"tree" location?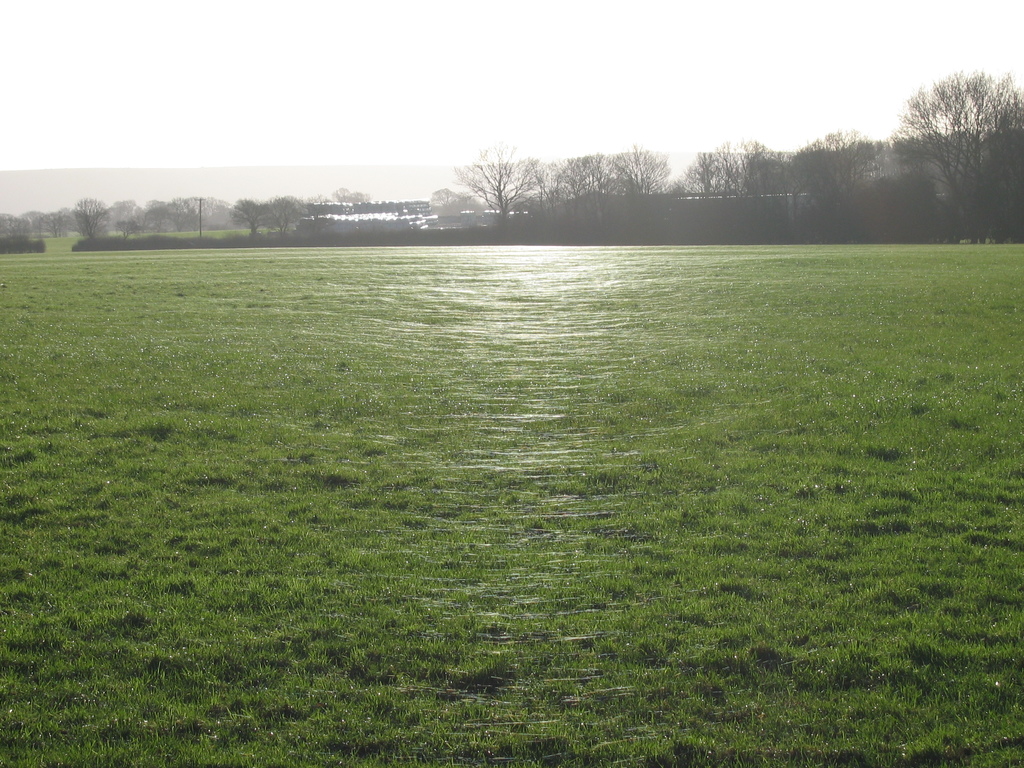
{"left": 333, "top": 186, "right": 359, "bottom": 202}
